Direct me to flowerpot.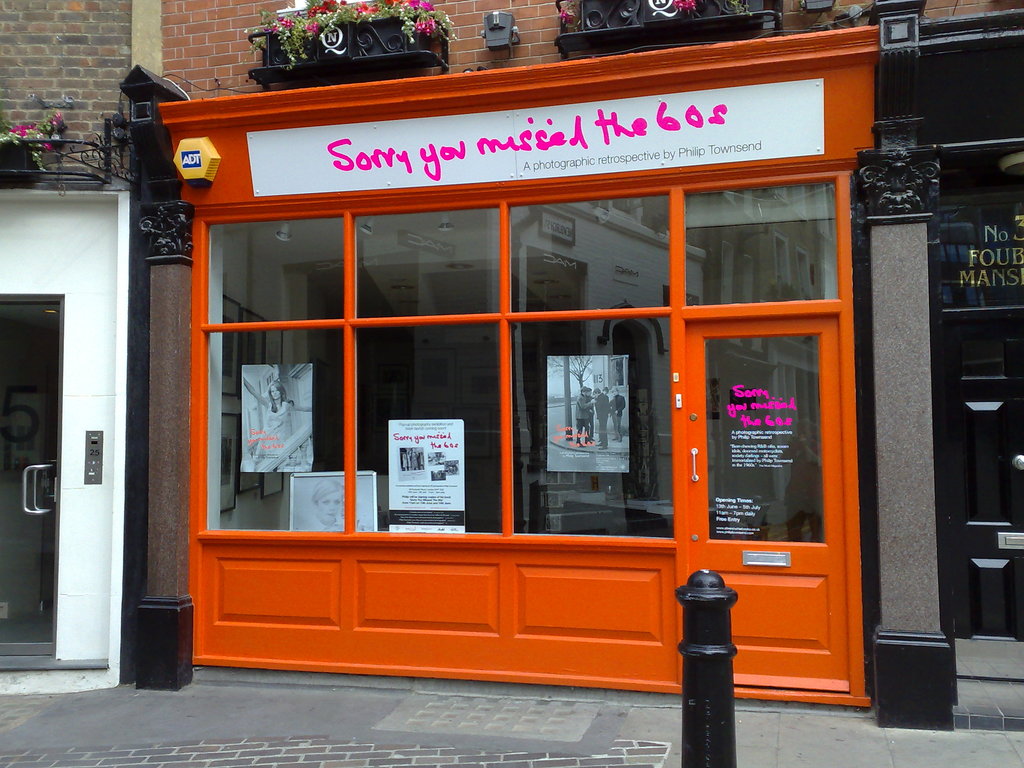
Direction: box=[0, 135, 38, 193].
